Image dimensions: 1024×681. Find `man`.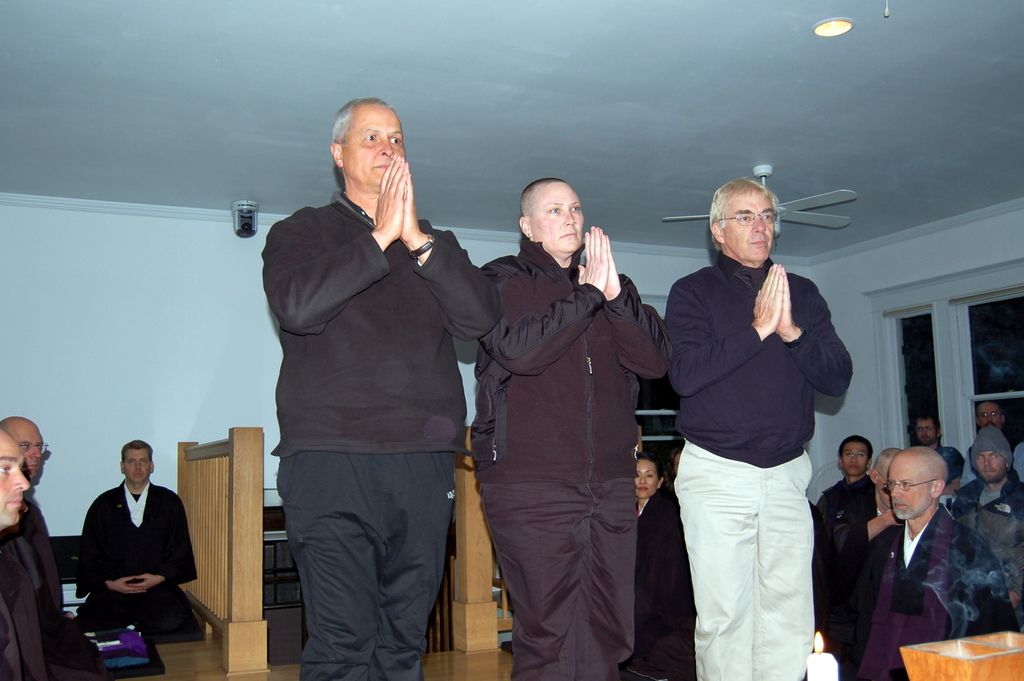
(0,428,52,680).
